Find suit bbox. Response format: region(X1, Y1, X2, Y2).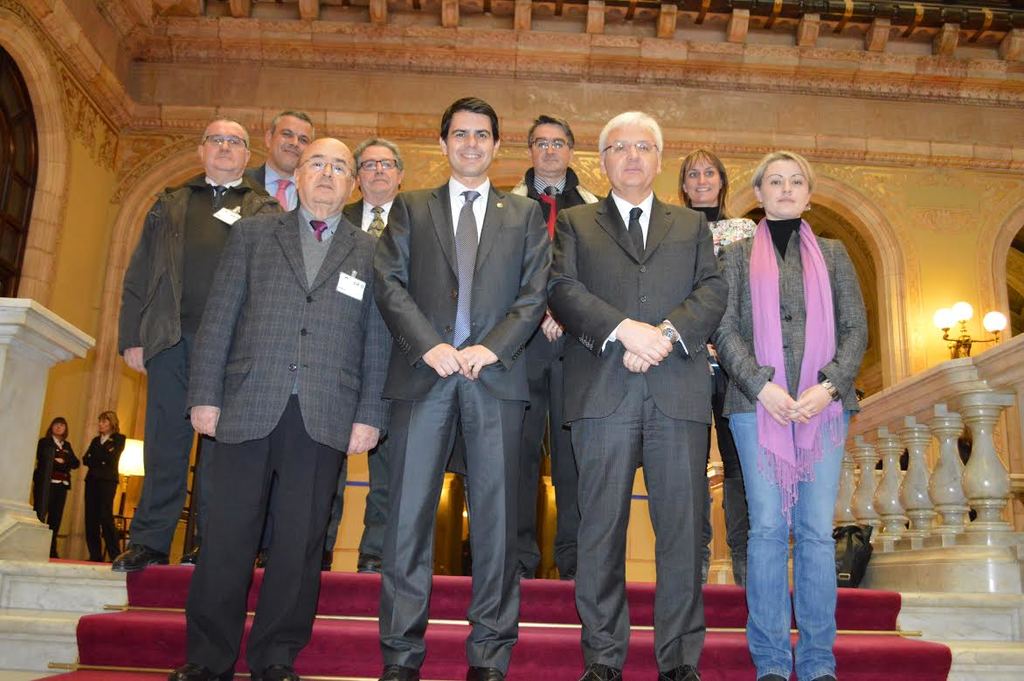
region(543, 190, 738, 657).
